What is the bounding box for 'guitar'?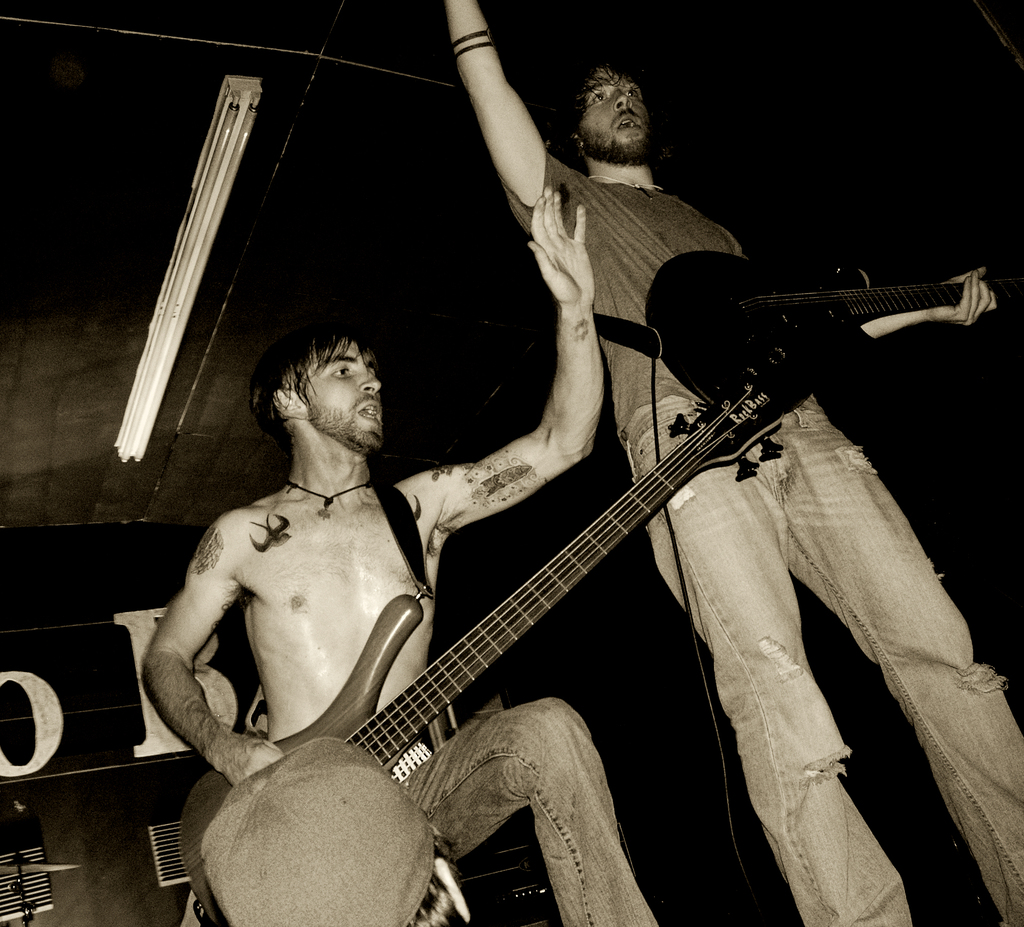
BBox(628, 249, 1014, 427).
